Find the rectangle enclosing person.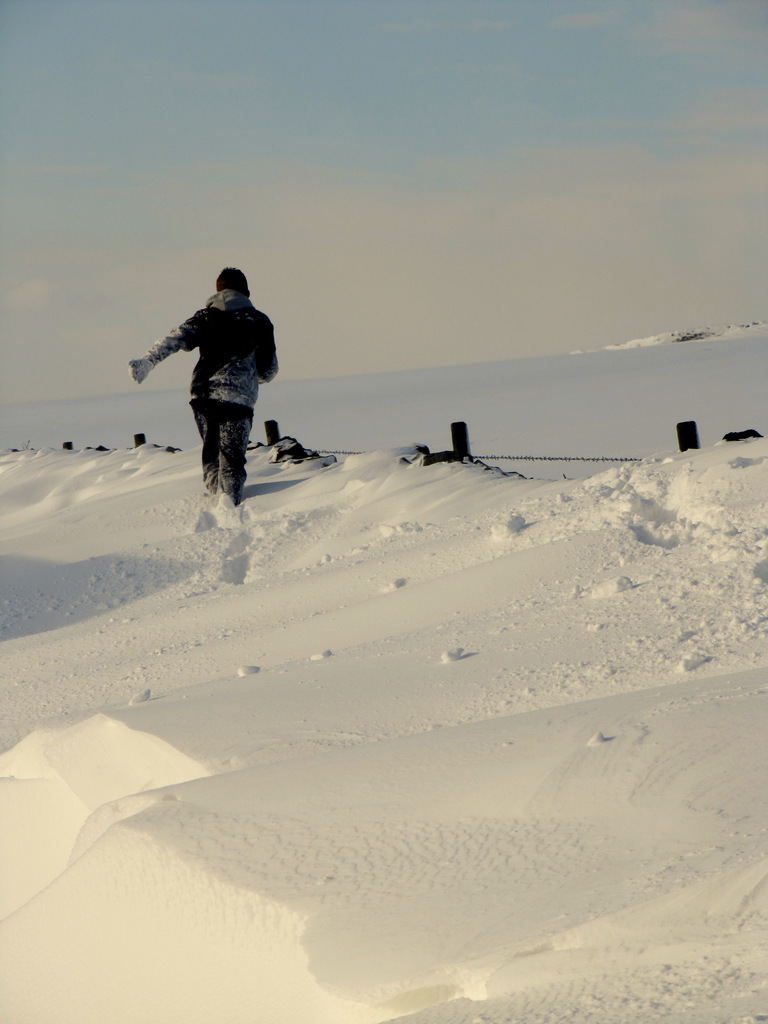
detection(151, 252, 280, 506).
